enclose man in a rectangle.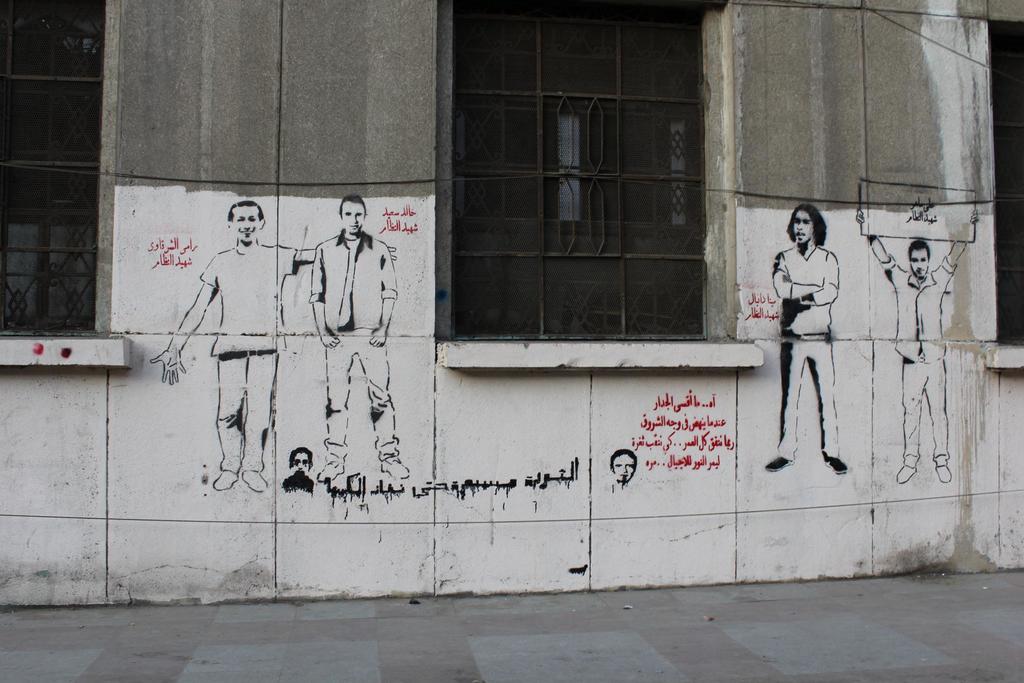
153/200/404/491.
